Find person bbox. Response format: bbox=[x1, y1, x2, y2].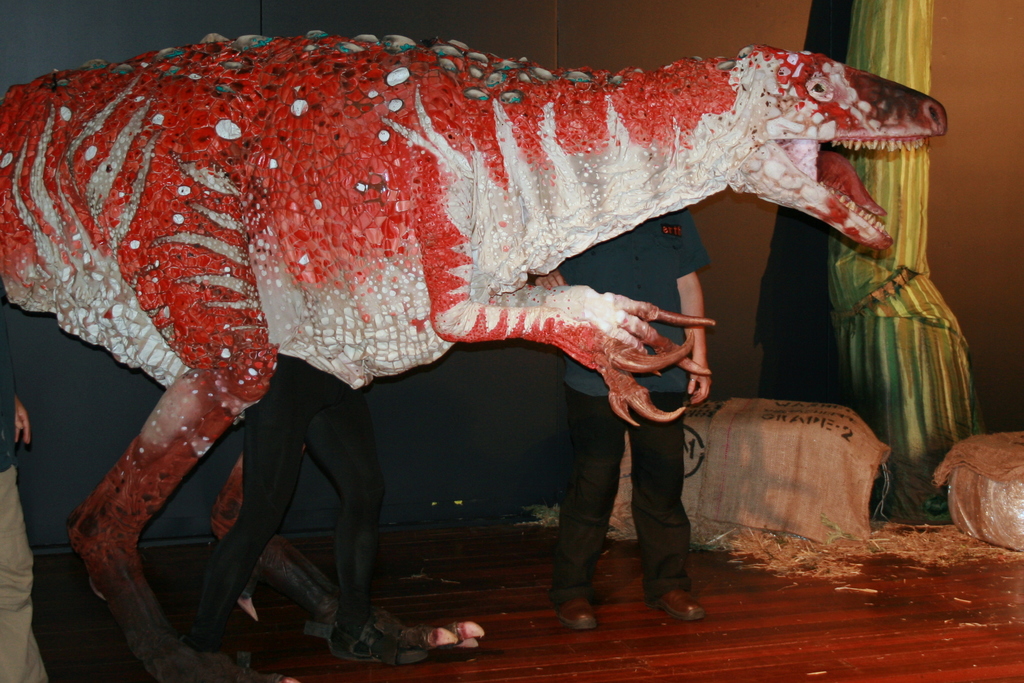
bbox=[181, 354, 439, 667].
